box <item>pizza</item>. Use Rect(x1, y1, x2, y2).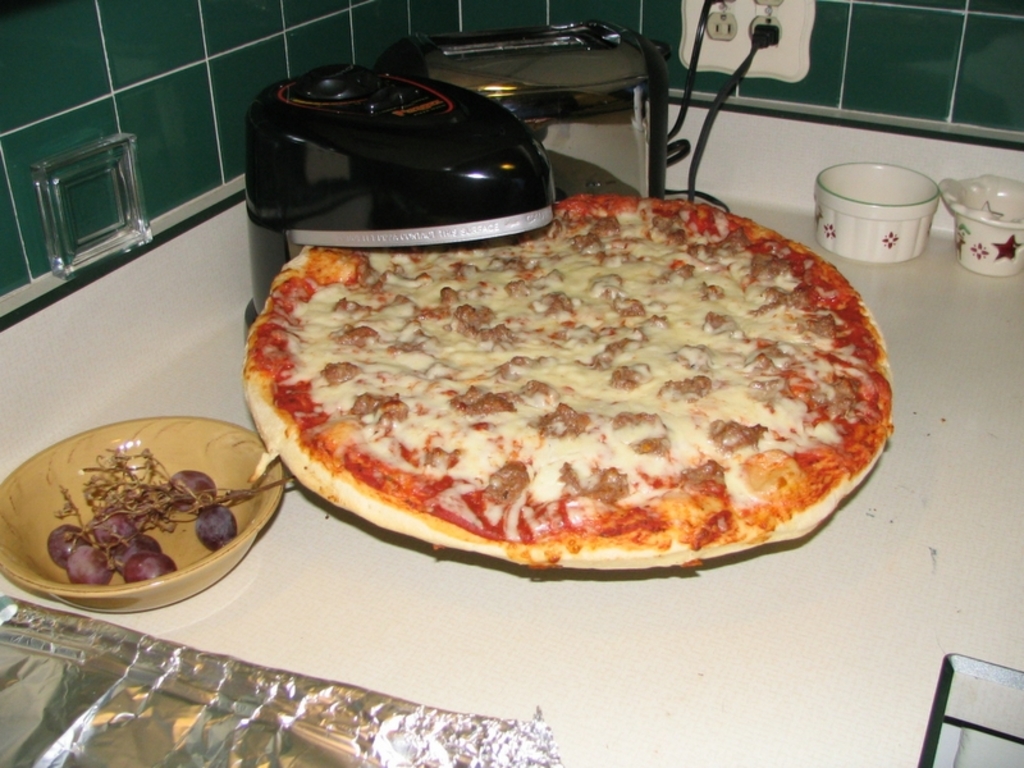
Rect(237, 189, 895, 568).
